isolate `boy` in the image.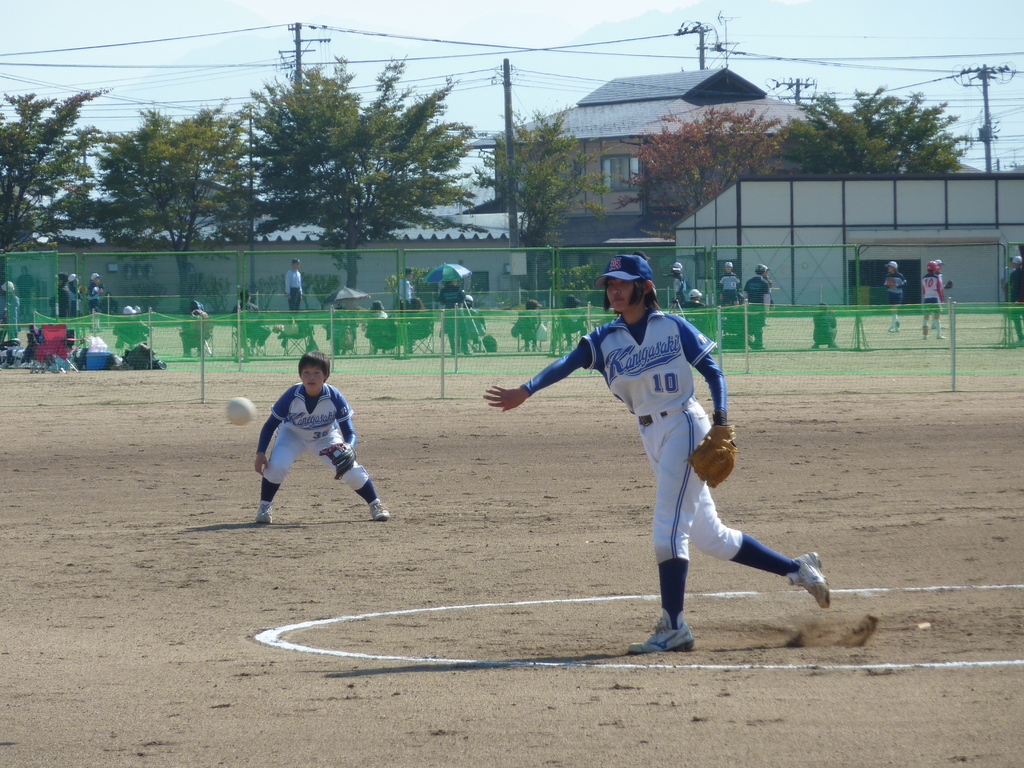
Isolated region: [x1=88, y1=276, x2=104, y2=322].
